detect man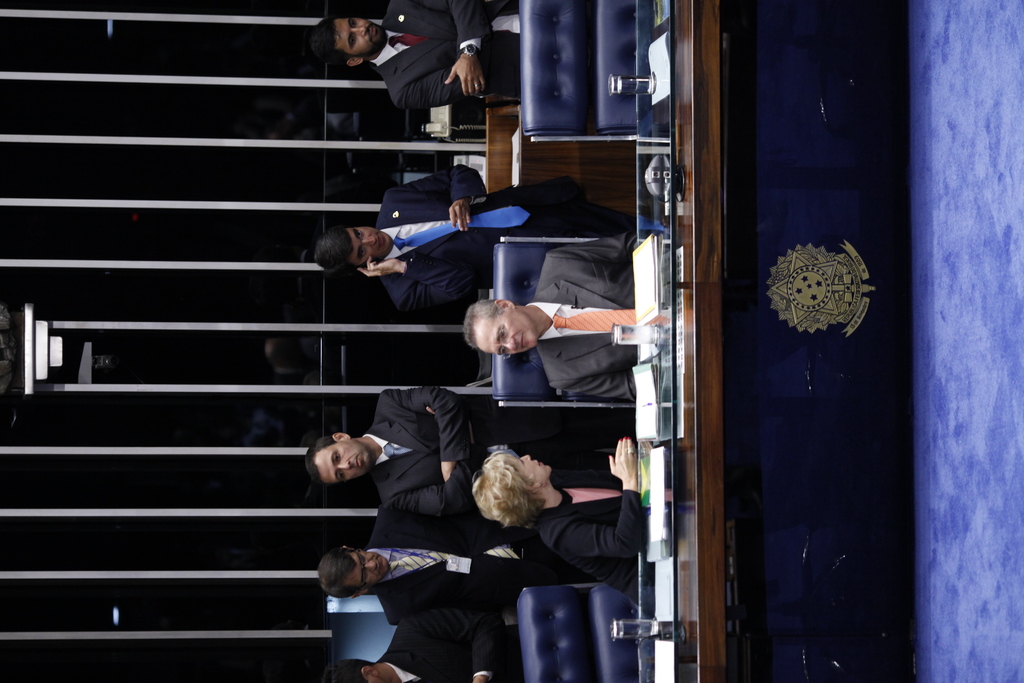
313:160:636:318
